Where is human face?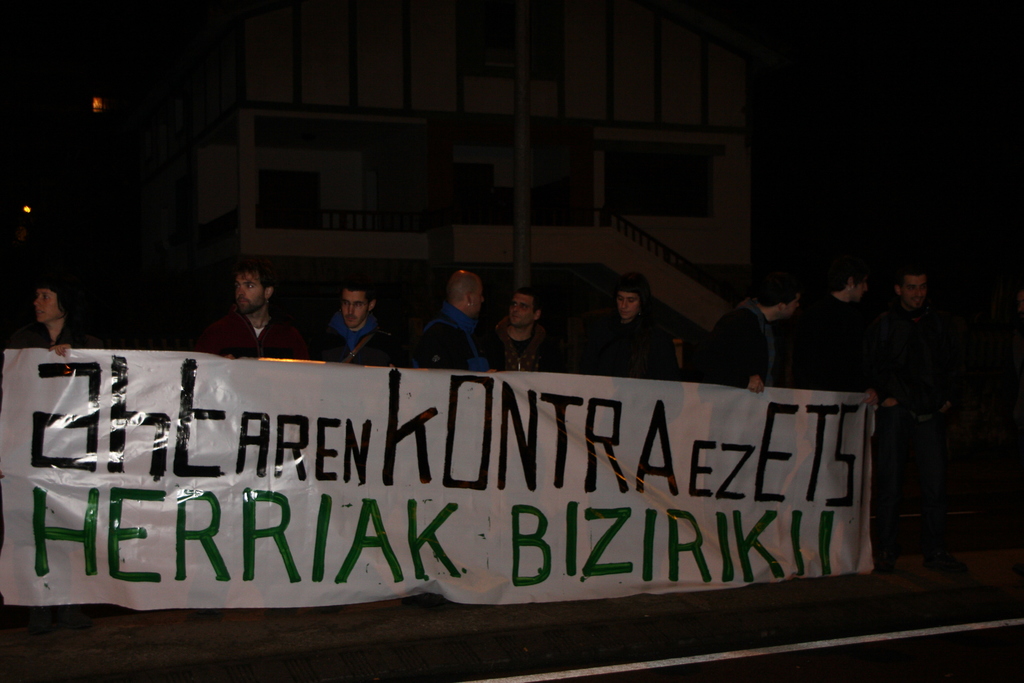
box(236, 273, 269, 315).
